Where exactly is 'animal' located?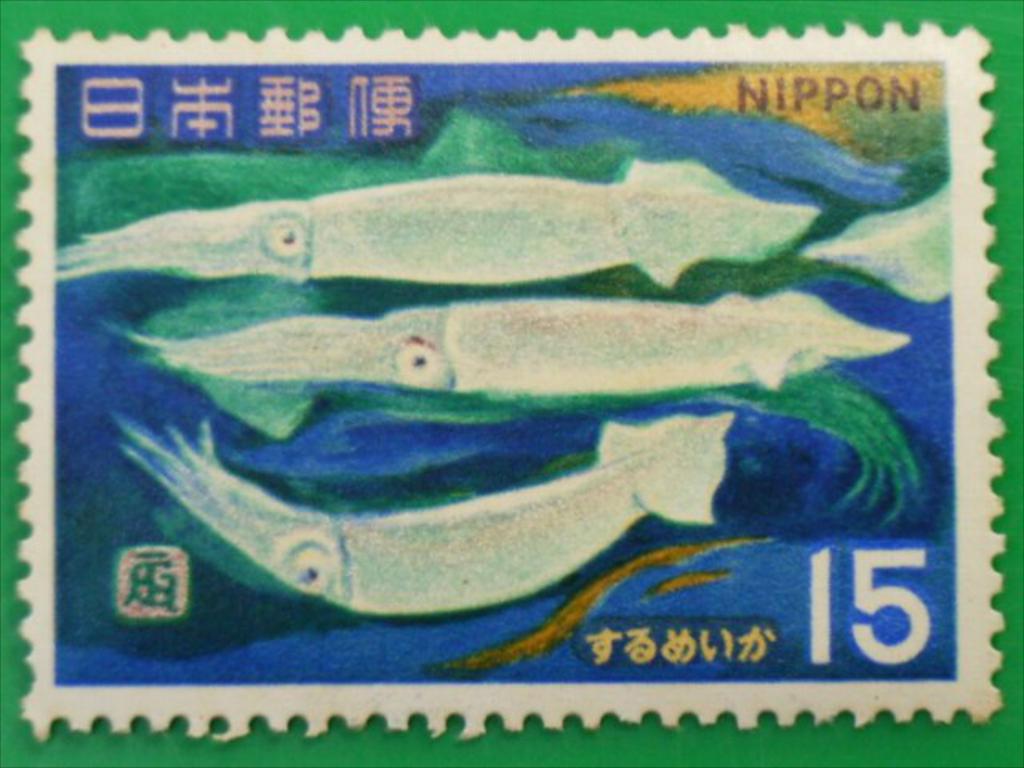
Its bounding box is {"x1": 48, "y1": 157, "x2": 822, "y2": 293}.
